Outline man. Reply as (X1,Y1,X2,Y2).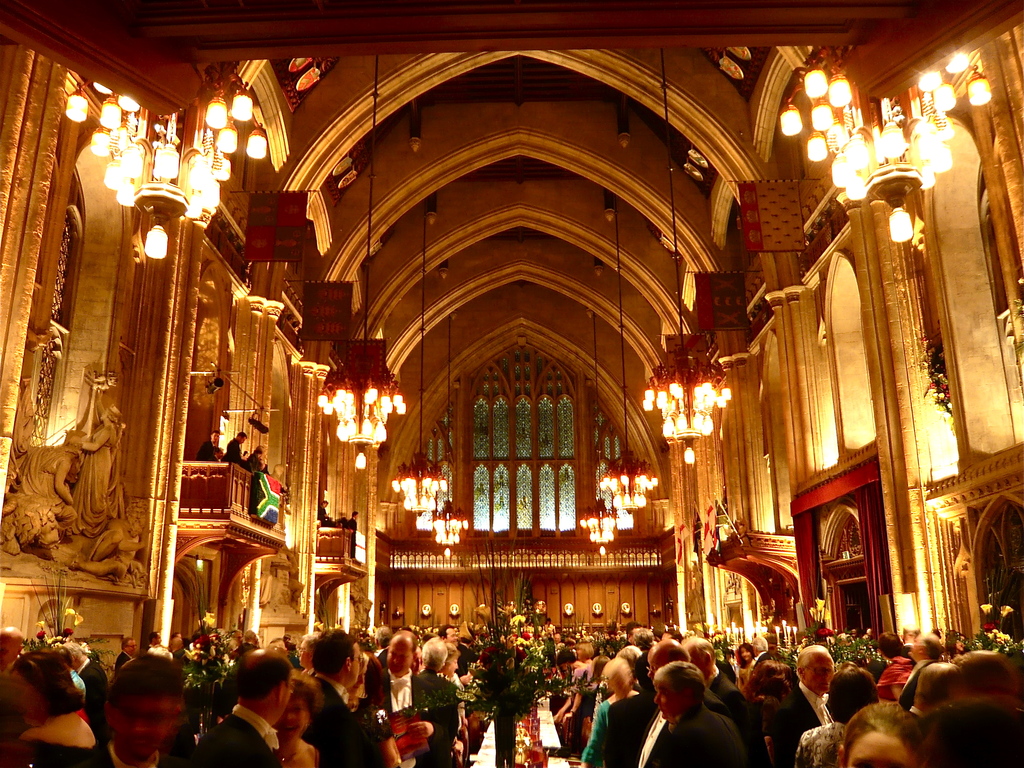
(640,663,748,767).
